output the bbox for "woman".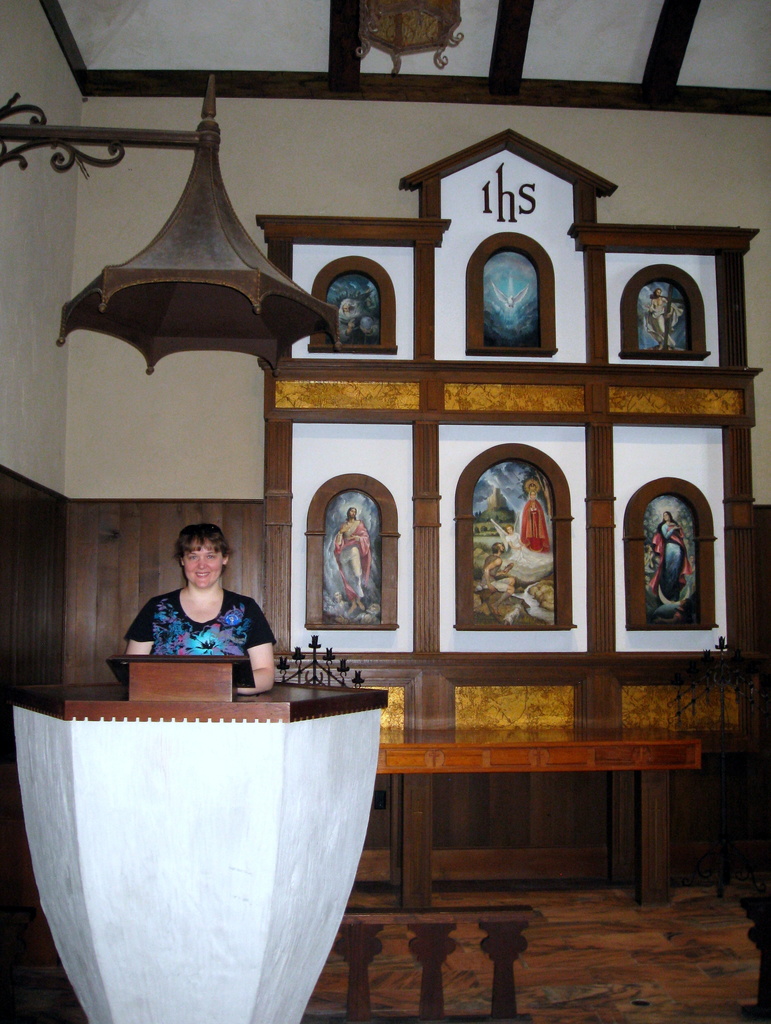
(x1=651, y1=507, x2=691, y2=591).
